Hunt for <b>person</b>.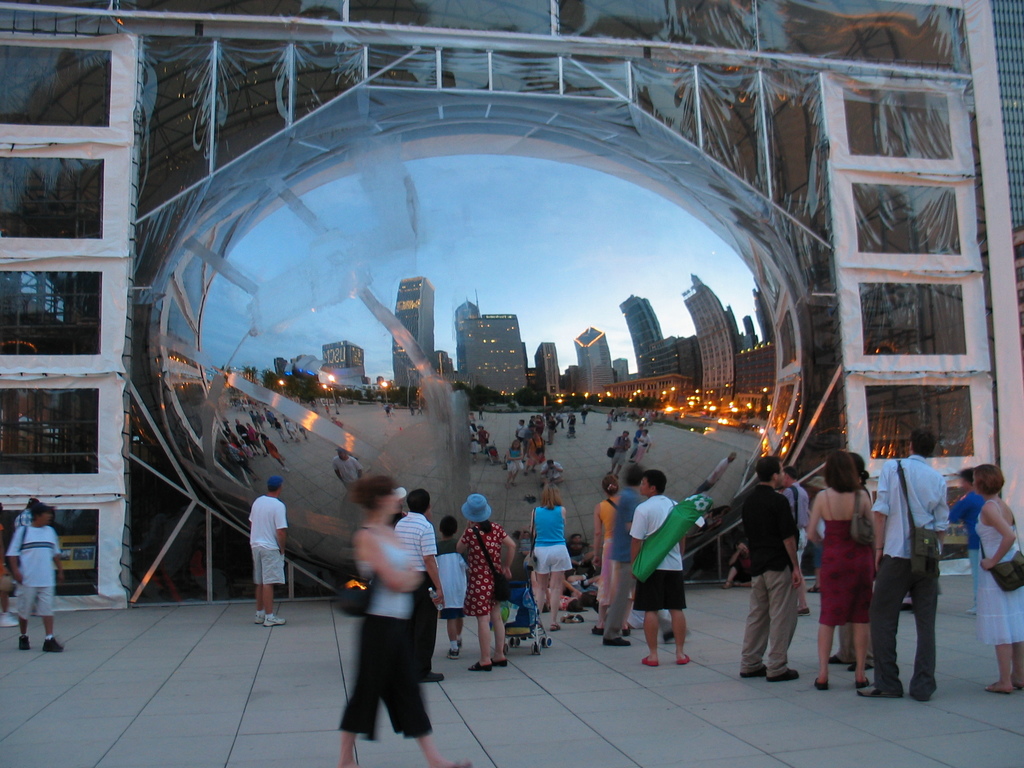
Hunted down at (left=737, top=460, right=805, bottom=680).
